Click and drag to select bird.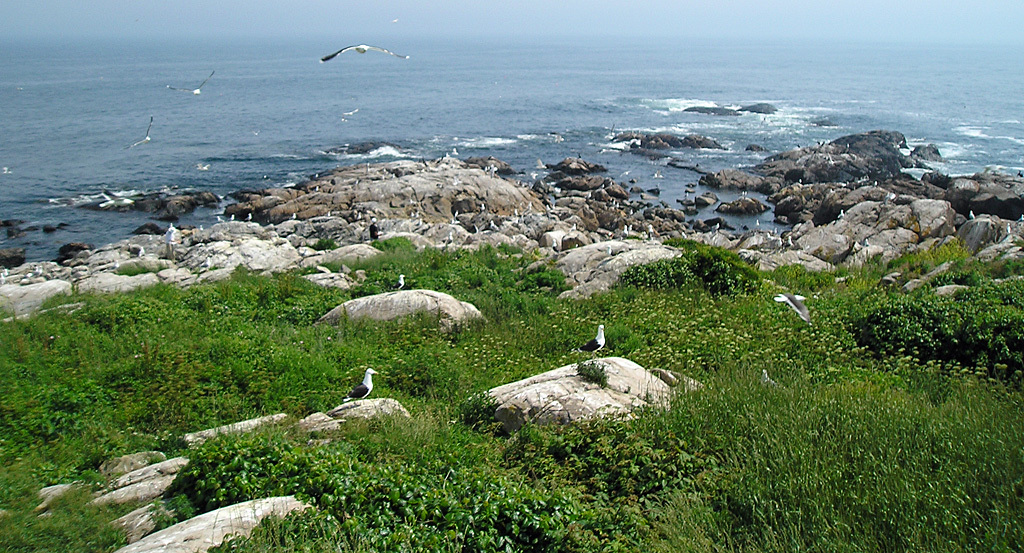
Selection: BBox(291, 211, 295, 219).
